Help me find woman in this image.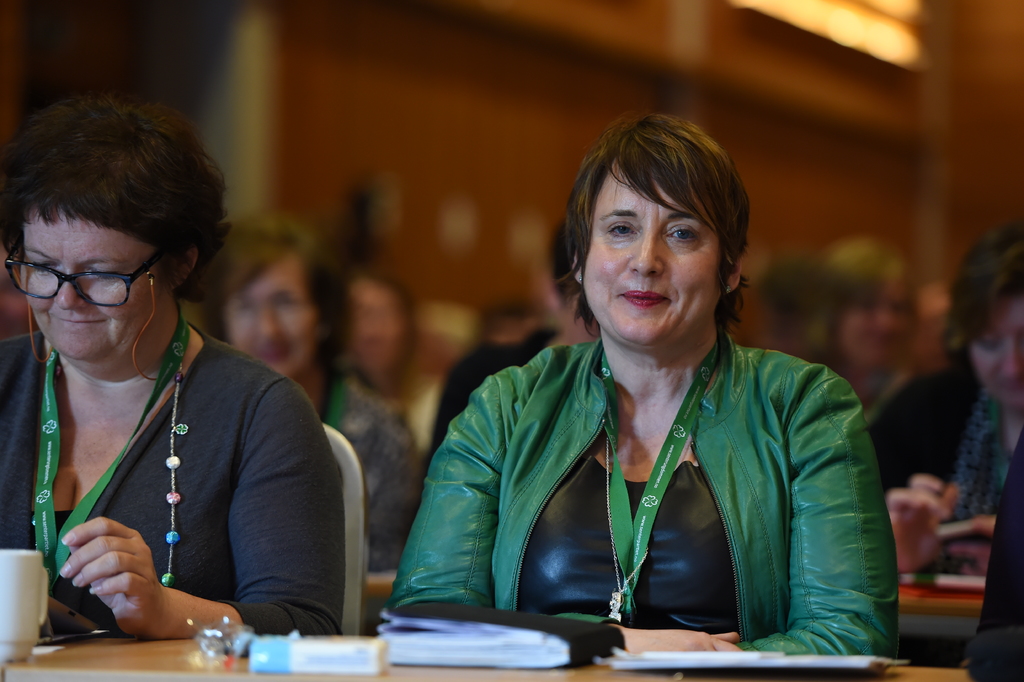
Found it: box=[369, 116, 901, 670].
